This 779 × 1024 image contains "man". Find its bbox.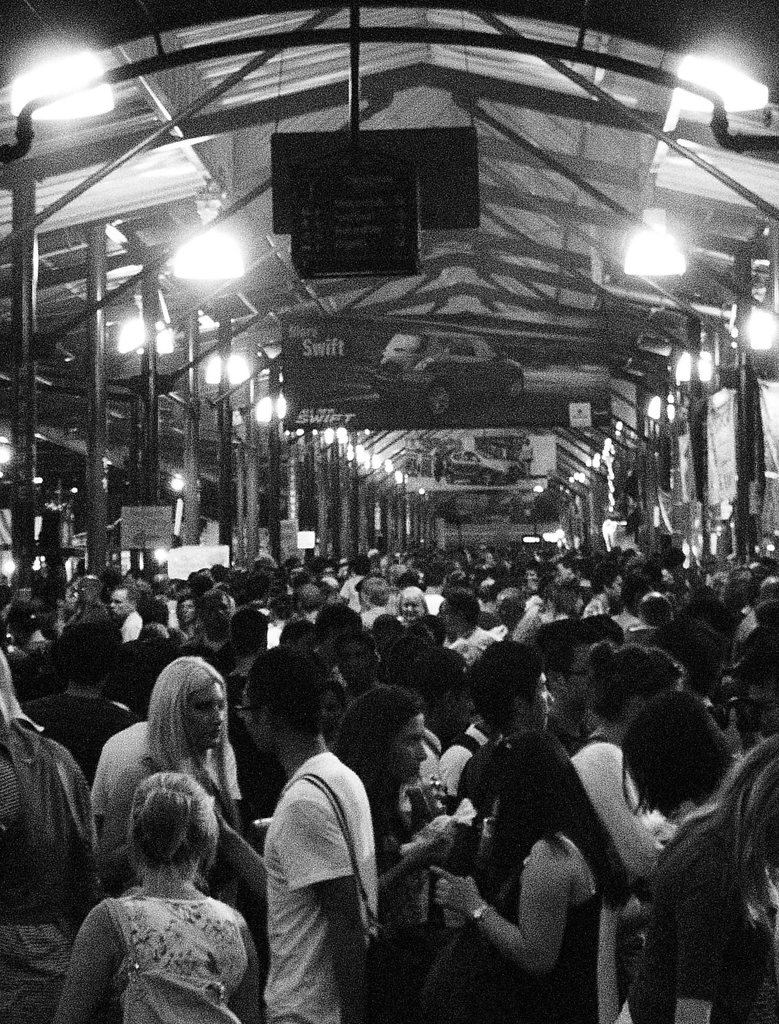
(490, 588, 537, 636).
